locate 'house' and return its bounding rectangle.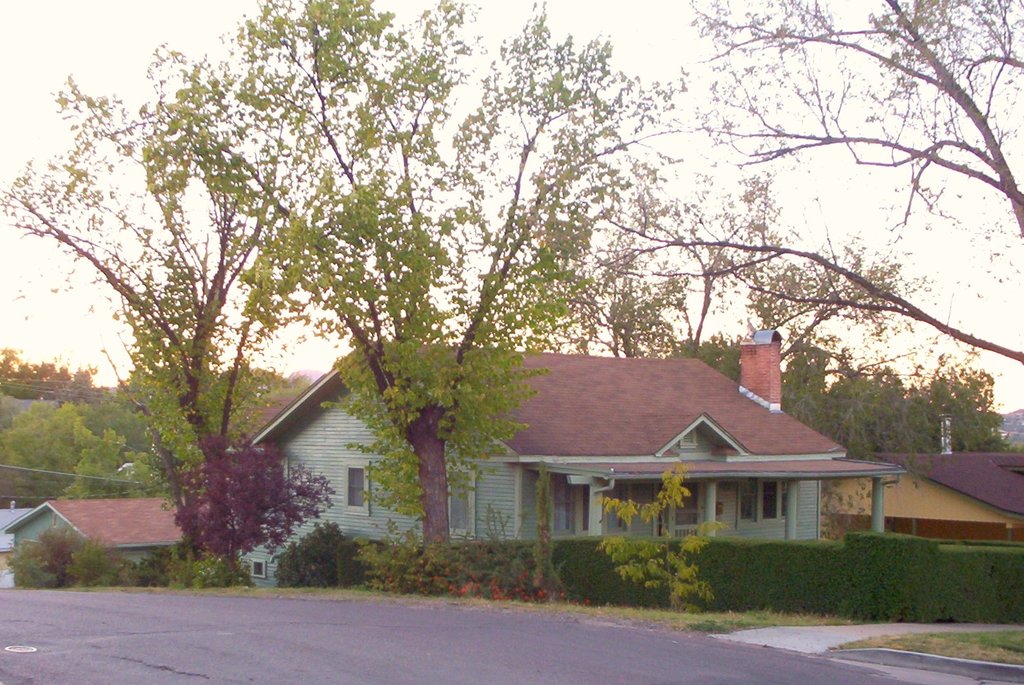
3,495,193,580.
